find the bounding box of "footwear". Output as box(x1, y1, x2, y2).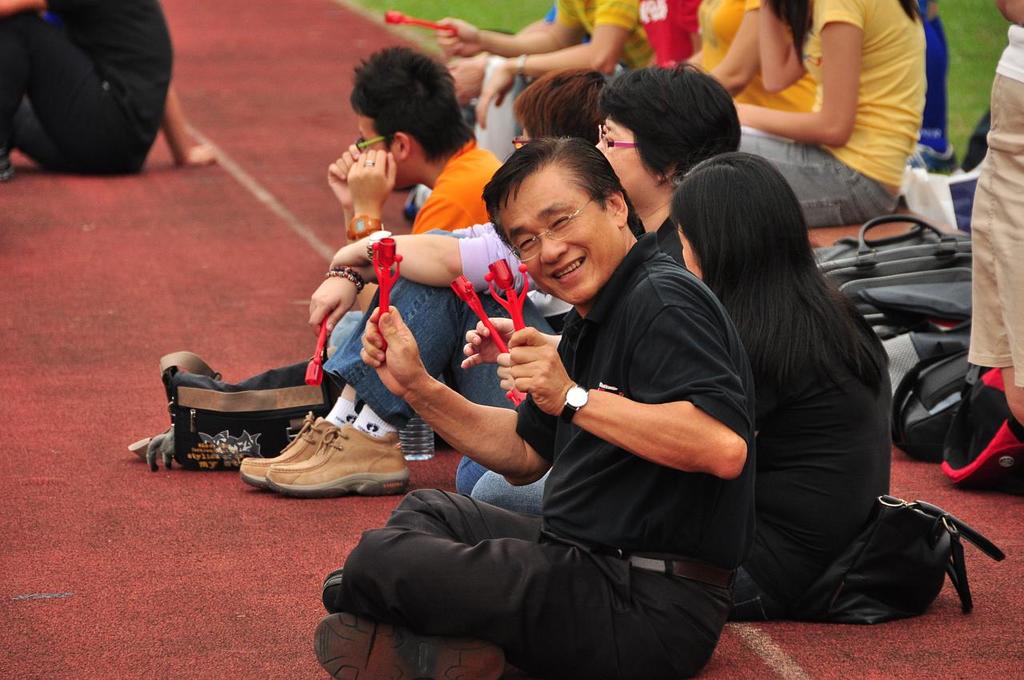
box(233, 414, 349, 487).
